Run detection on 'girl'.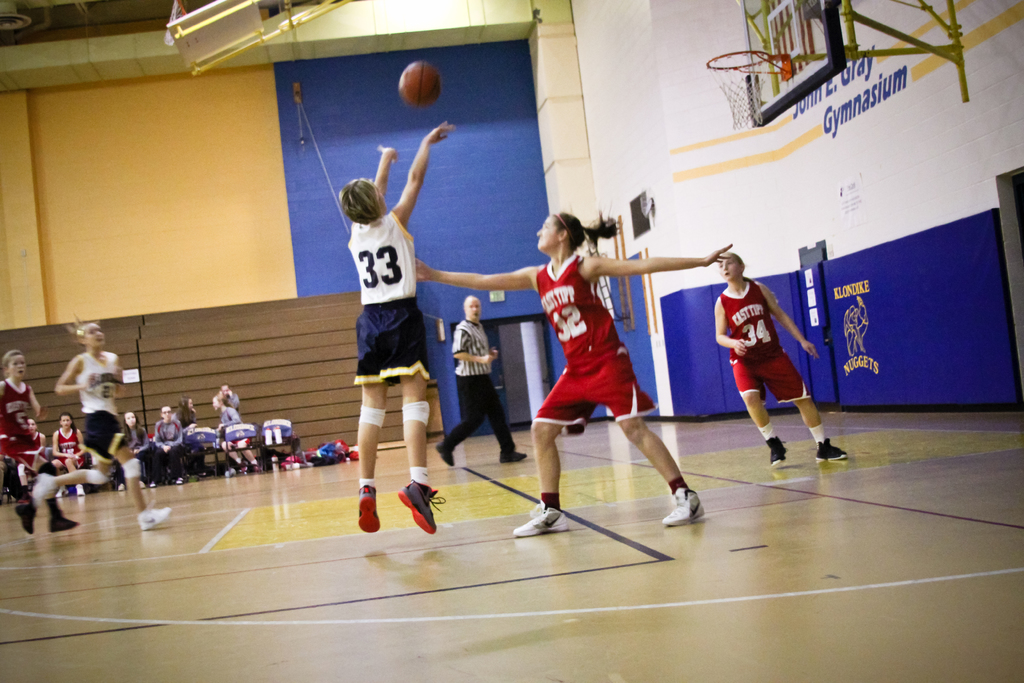
Result: x1=1 y1=353 x2=83 y2=532.
